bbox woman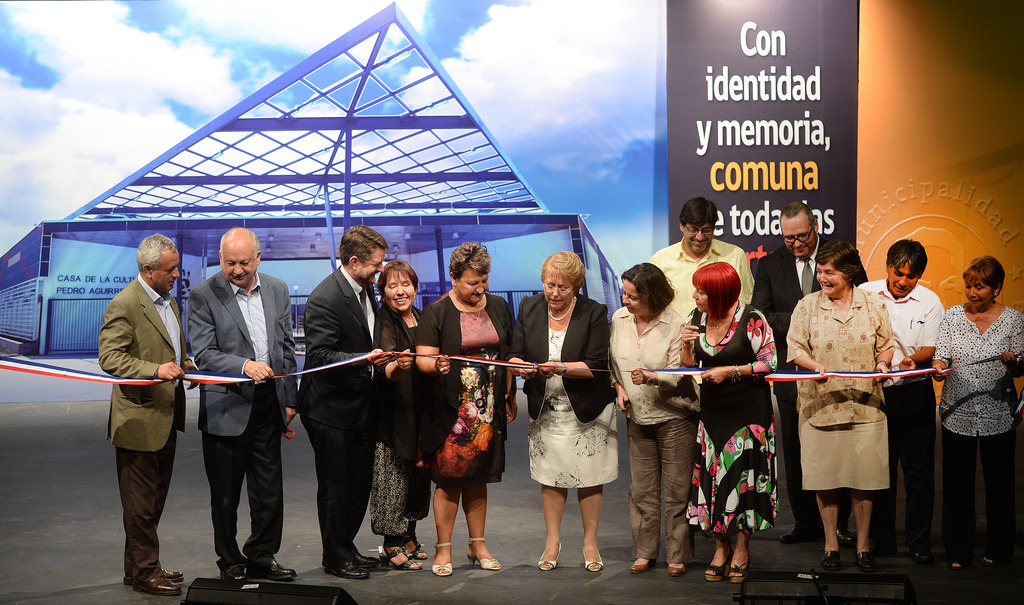
x1=606, y1=261, x2=701, y2=577
